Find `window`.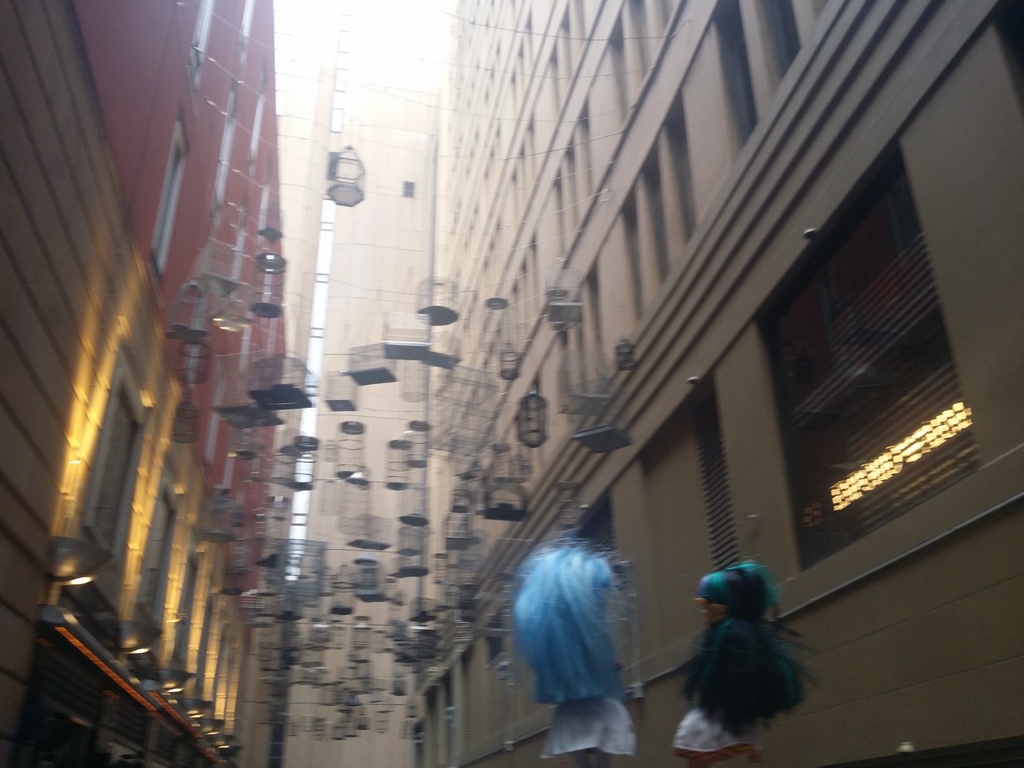
262/266/273/329.
